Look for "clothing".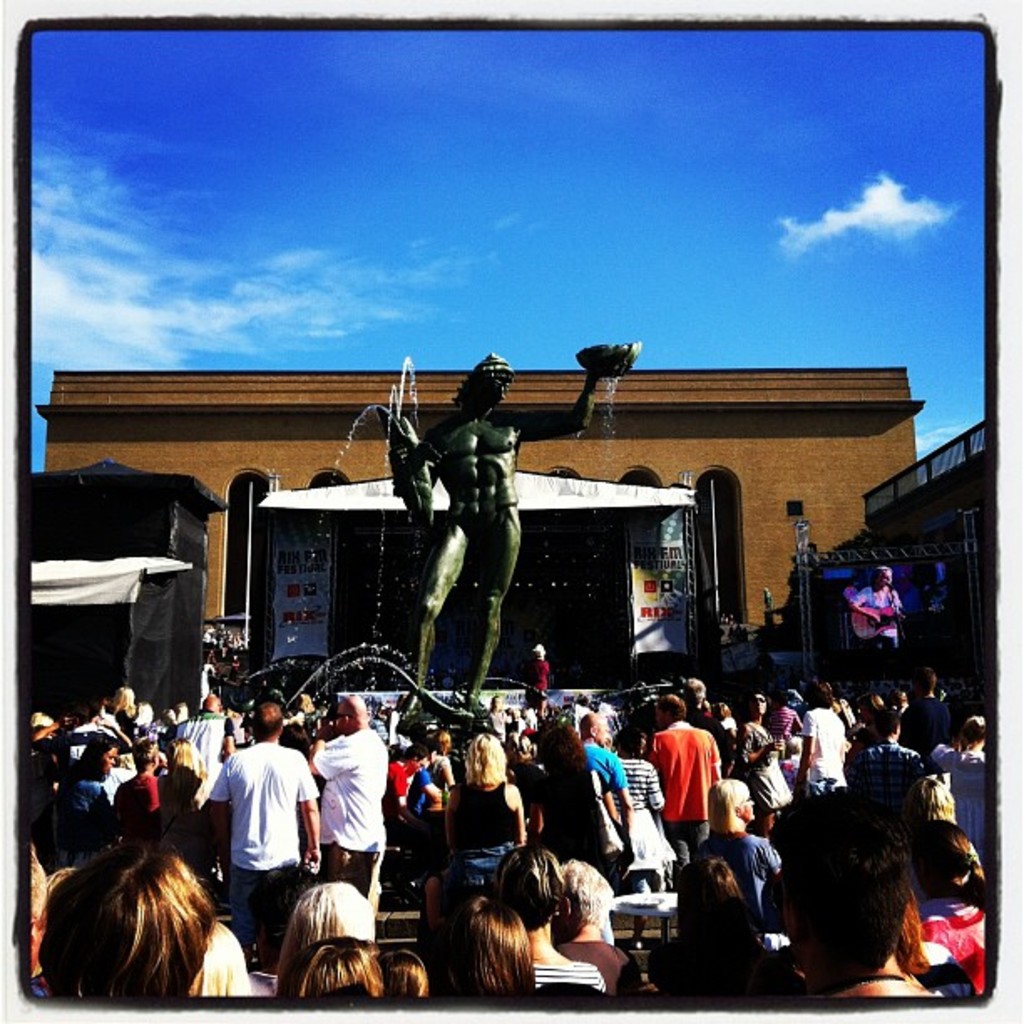
Found: BBox(796, 706, 847, 795).
